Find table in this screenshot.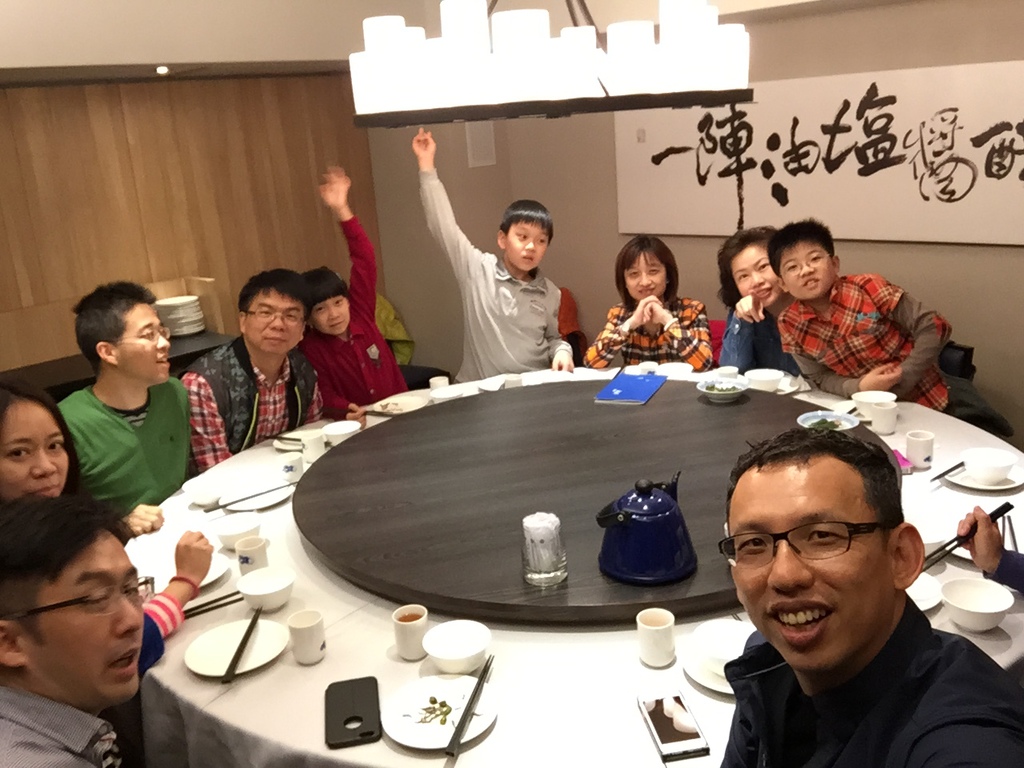
The bounding box for table is BBox(124, 364, 1023, 767).
